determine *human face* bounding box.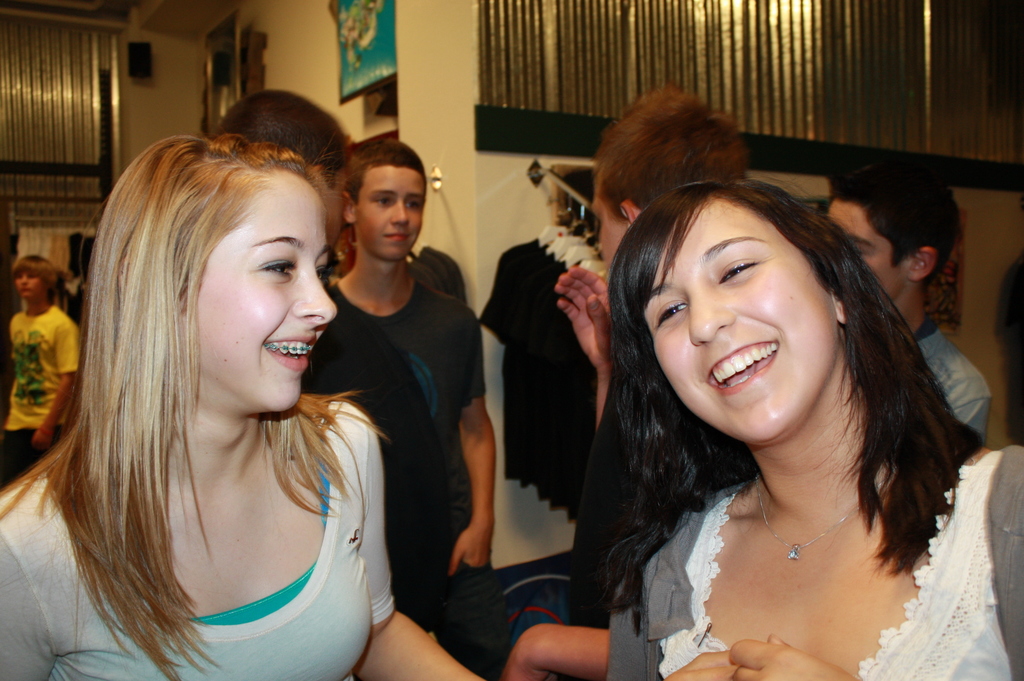
Determined: box=[826, 188, 904, 305].
